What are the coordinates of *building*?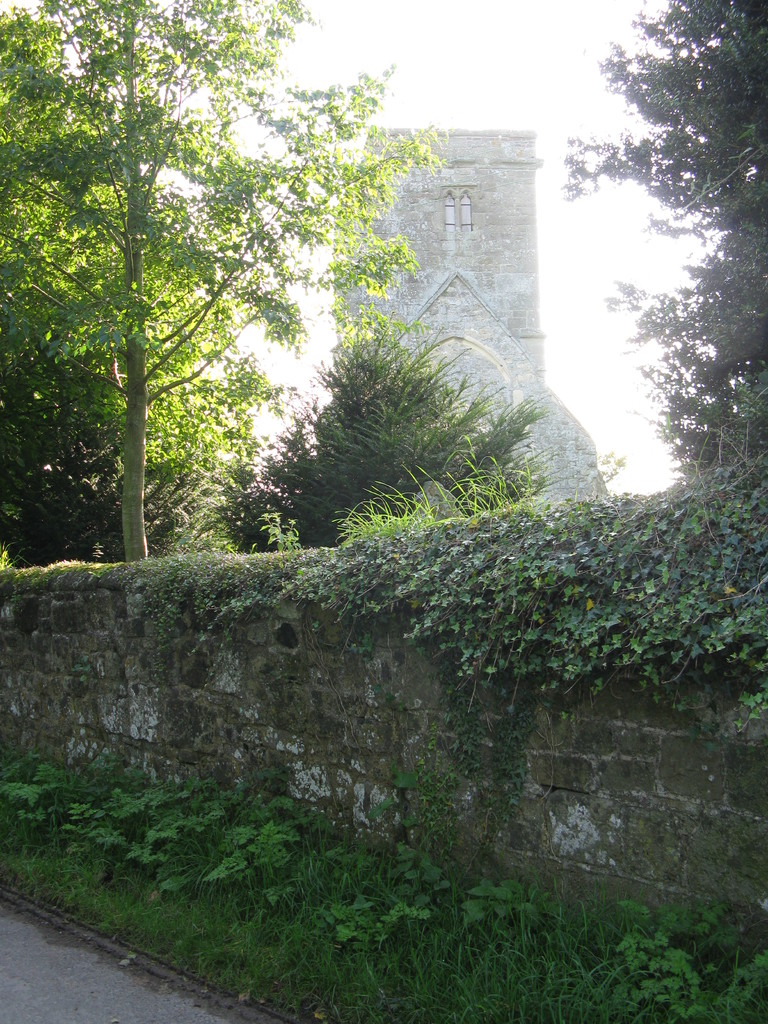
box(326, 132, 611, 505).
